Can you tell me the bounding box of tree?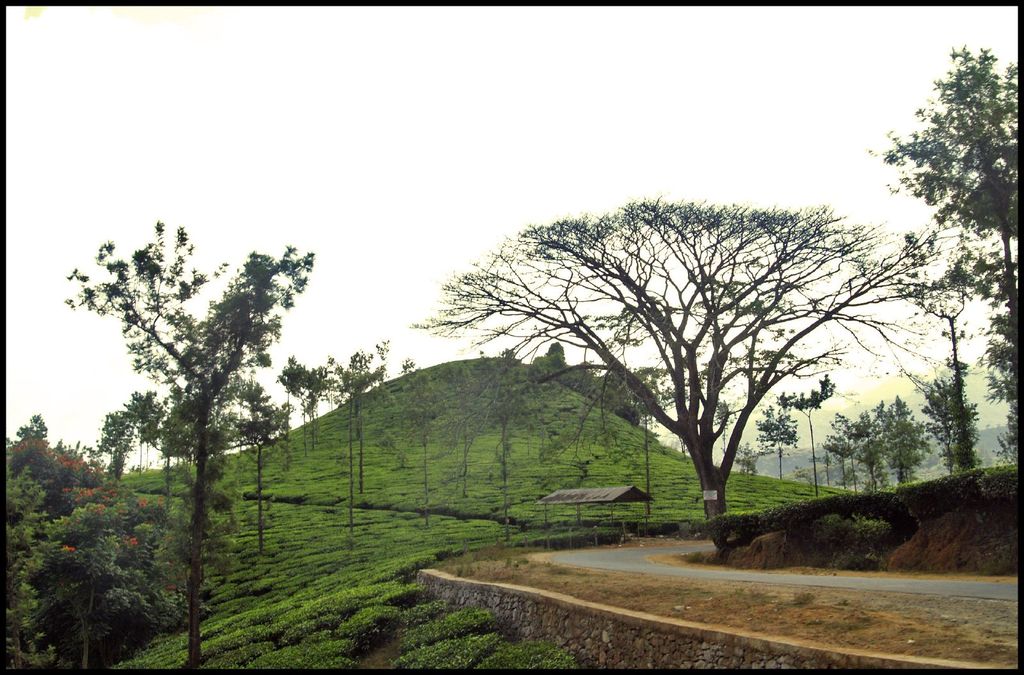
752:406:798:476.
